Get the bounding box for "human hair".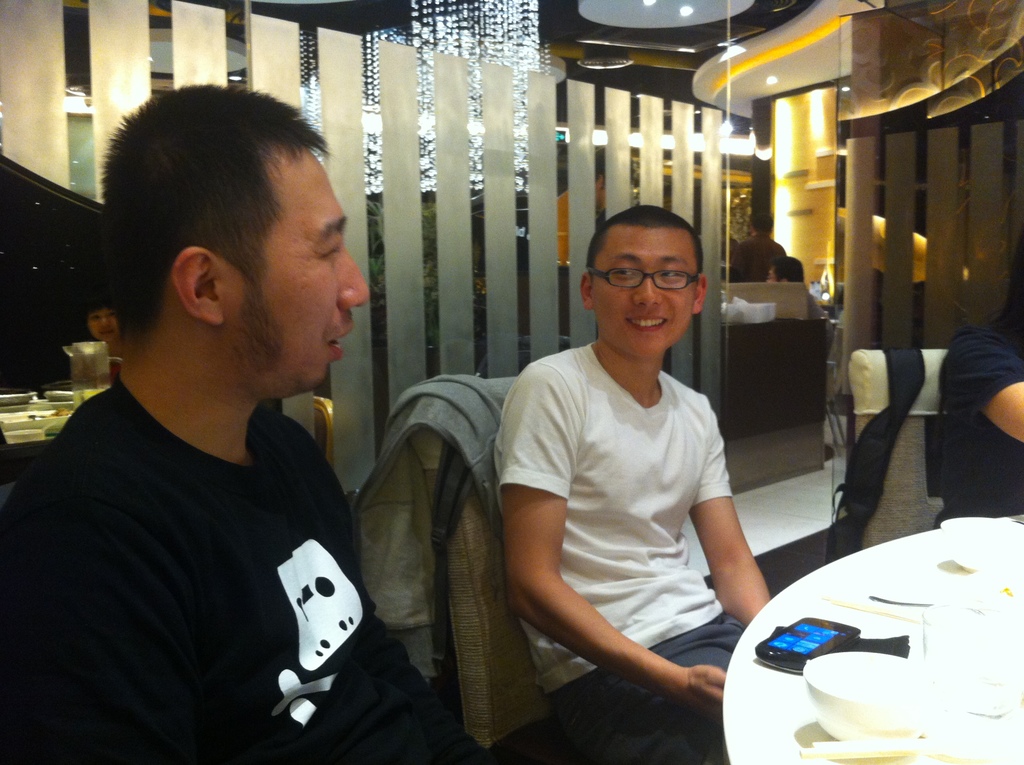
bbox=(585, 203, 703, 289).
